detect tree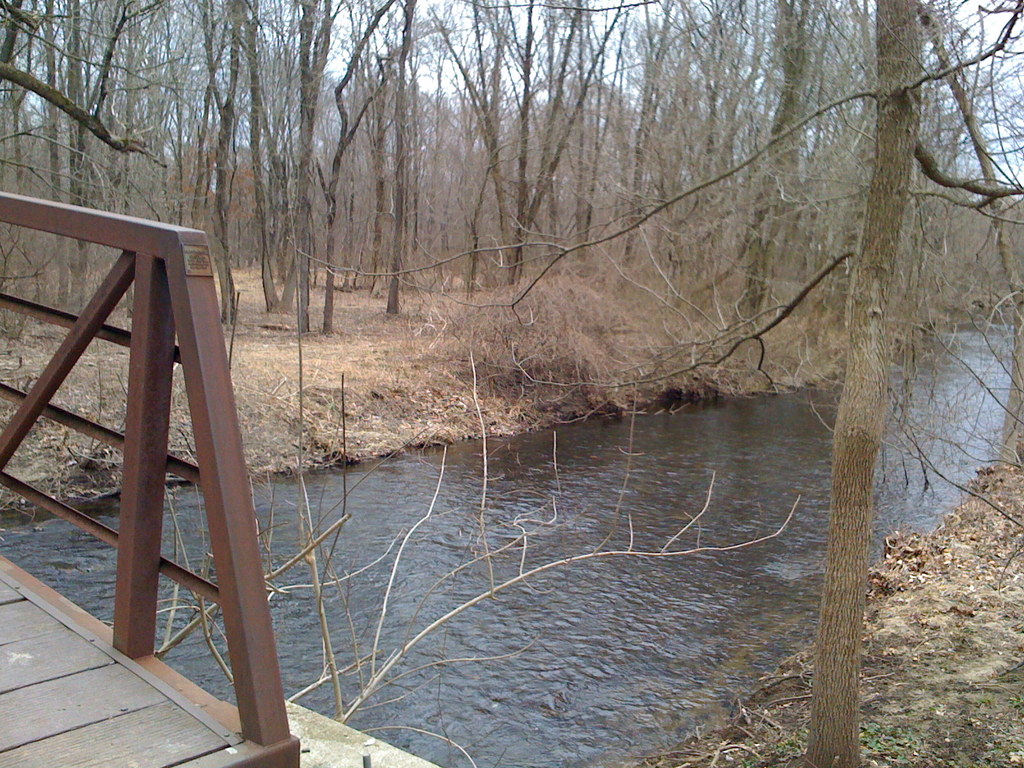
bbox(240, 0, 335, 296)
